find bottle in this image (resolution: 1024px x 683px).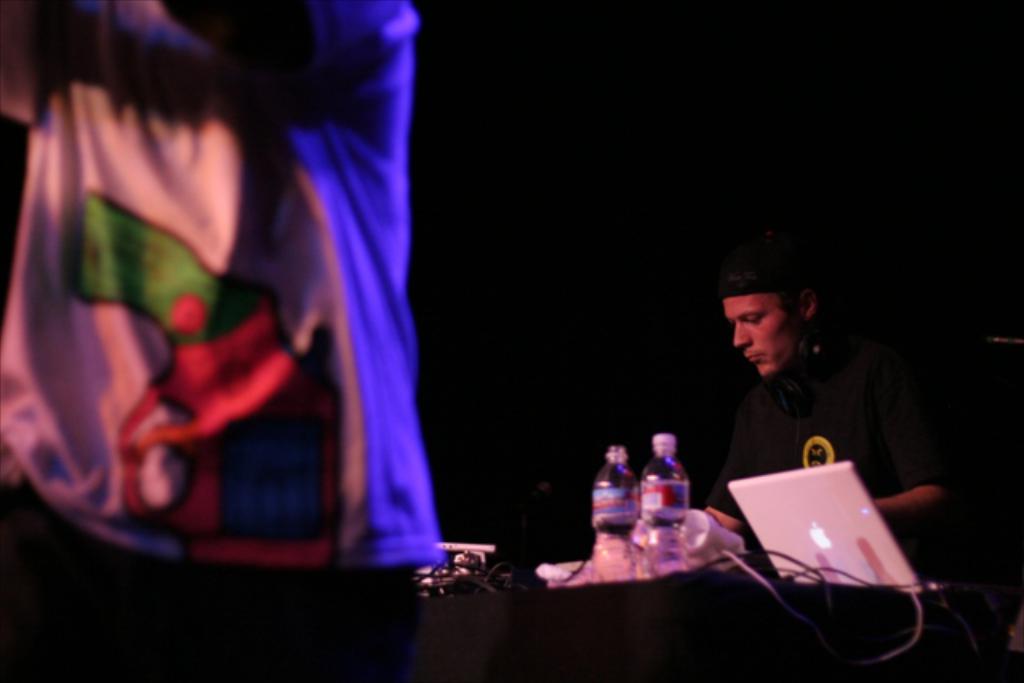
635:433:693:579.
